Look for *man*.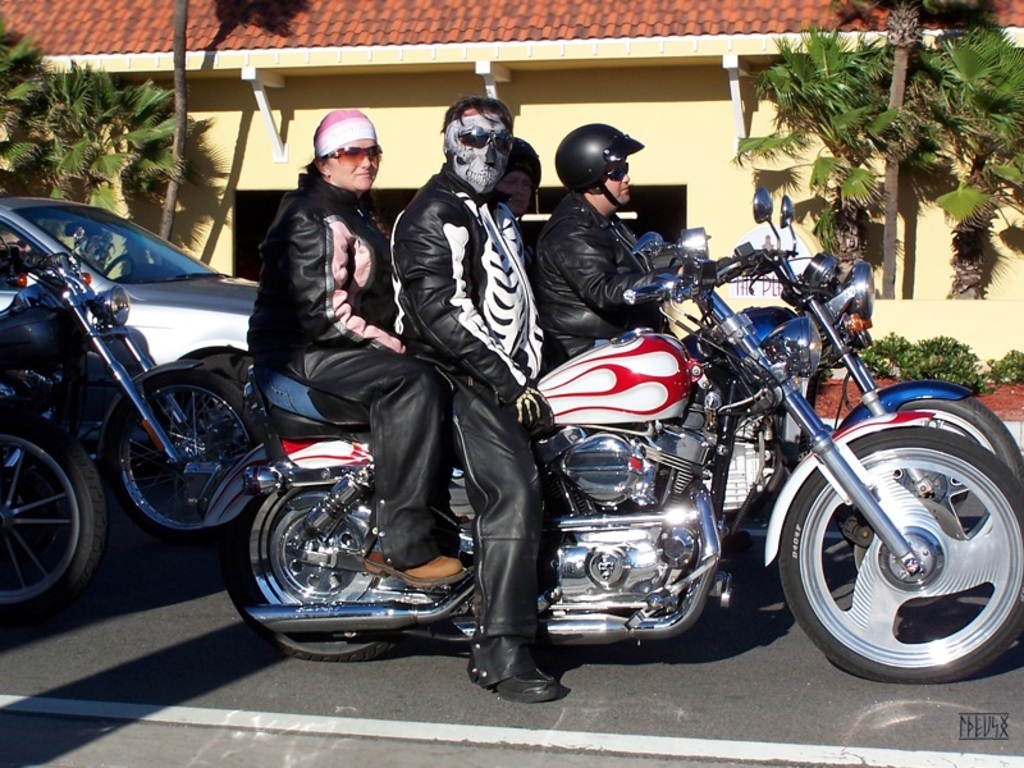
Found: detection(521, 127, 678, 375).
